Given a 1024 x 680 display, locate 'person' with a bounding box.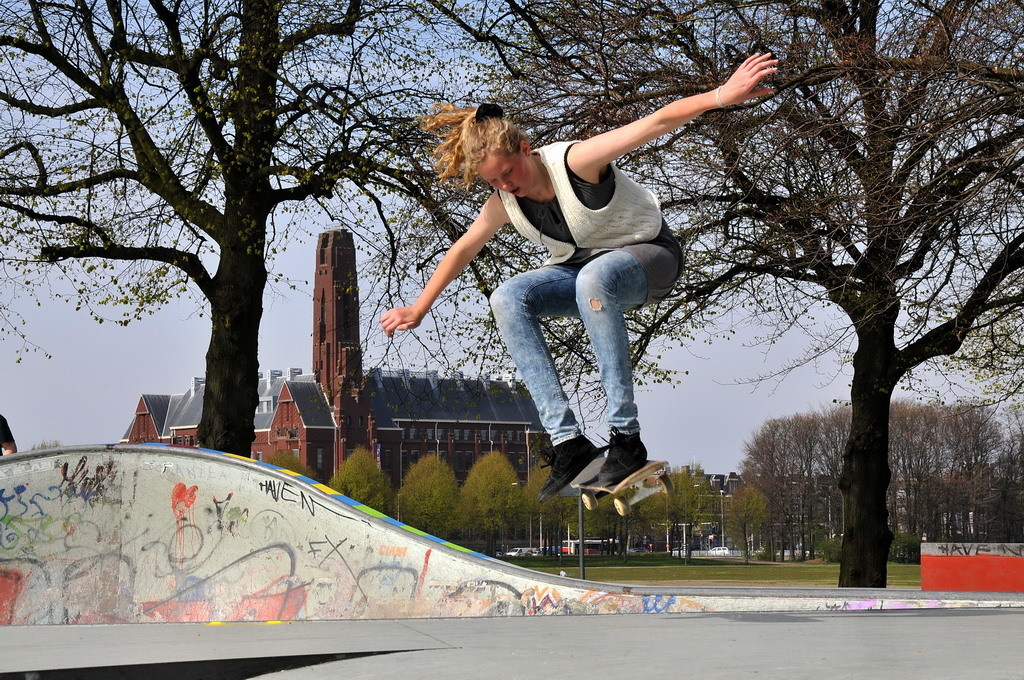
Located: (left=376, top=46, right=779, bottom=494).
